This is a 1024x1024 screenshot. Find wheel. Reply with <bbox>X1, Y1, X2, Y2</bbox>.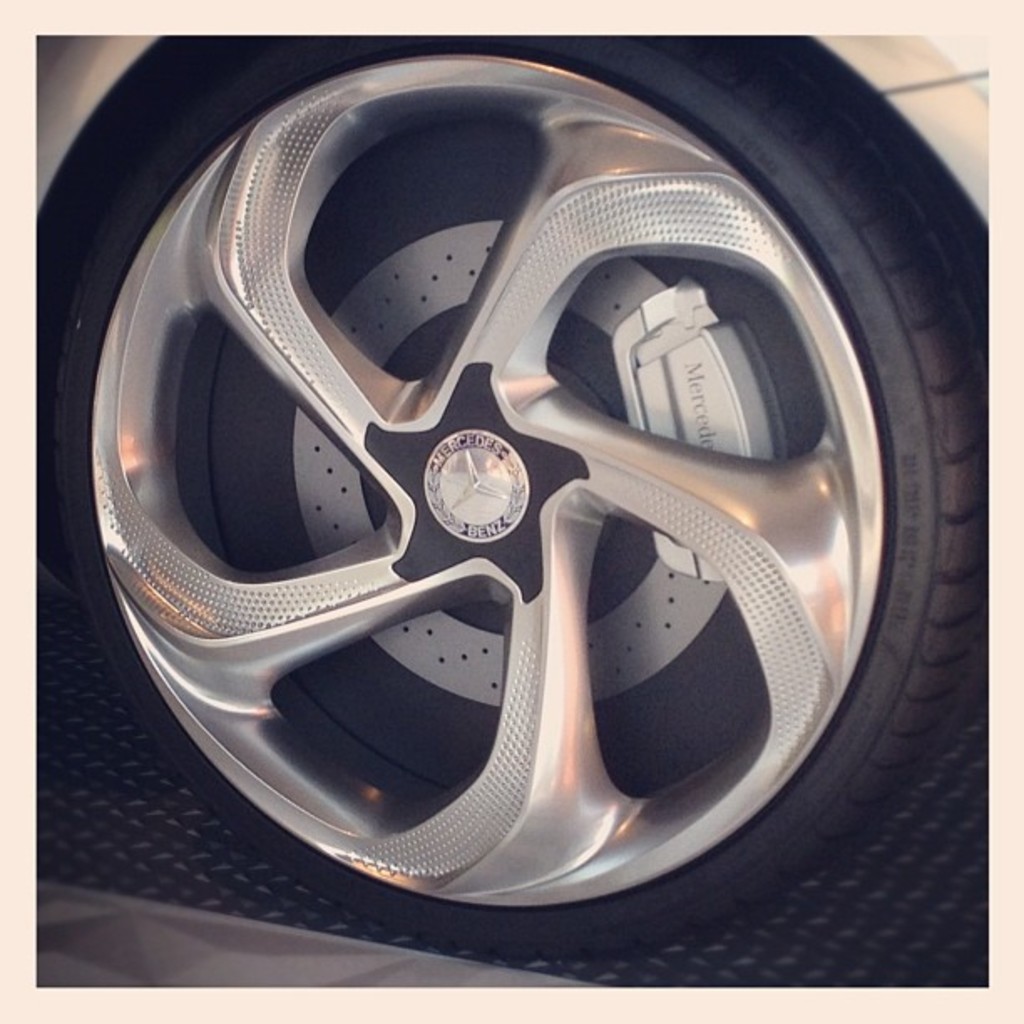
<bbox>45, 33, 989, 957</bbox>.
